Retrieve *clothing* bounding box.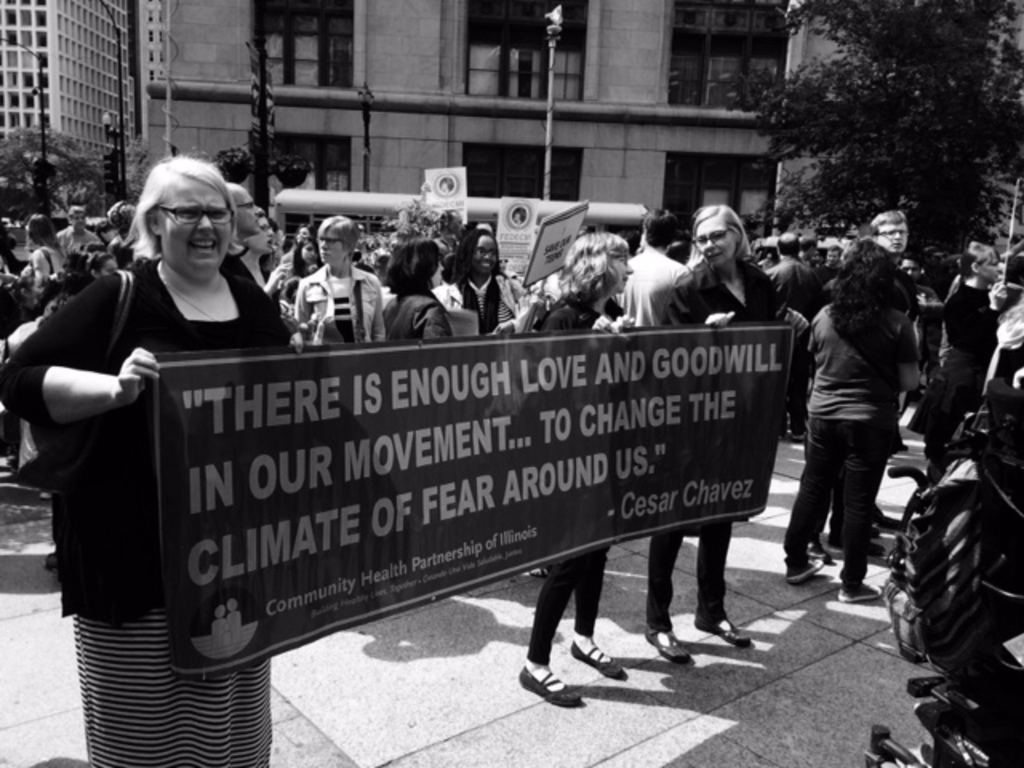
Bounding box: crop(830, 262, 902, 533).
